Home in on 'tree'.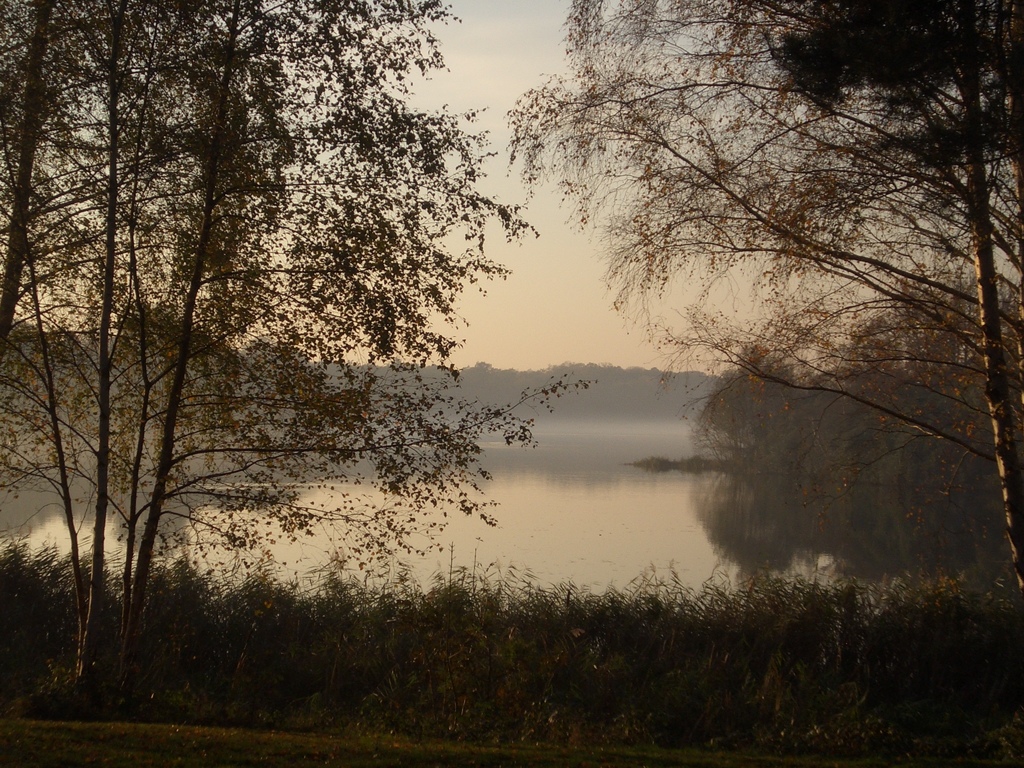
Homed in at pyautogui.locateOnScreen(497, 0, 1023, 611).
